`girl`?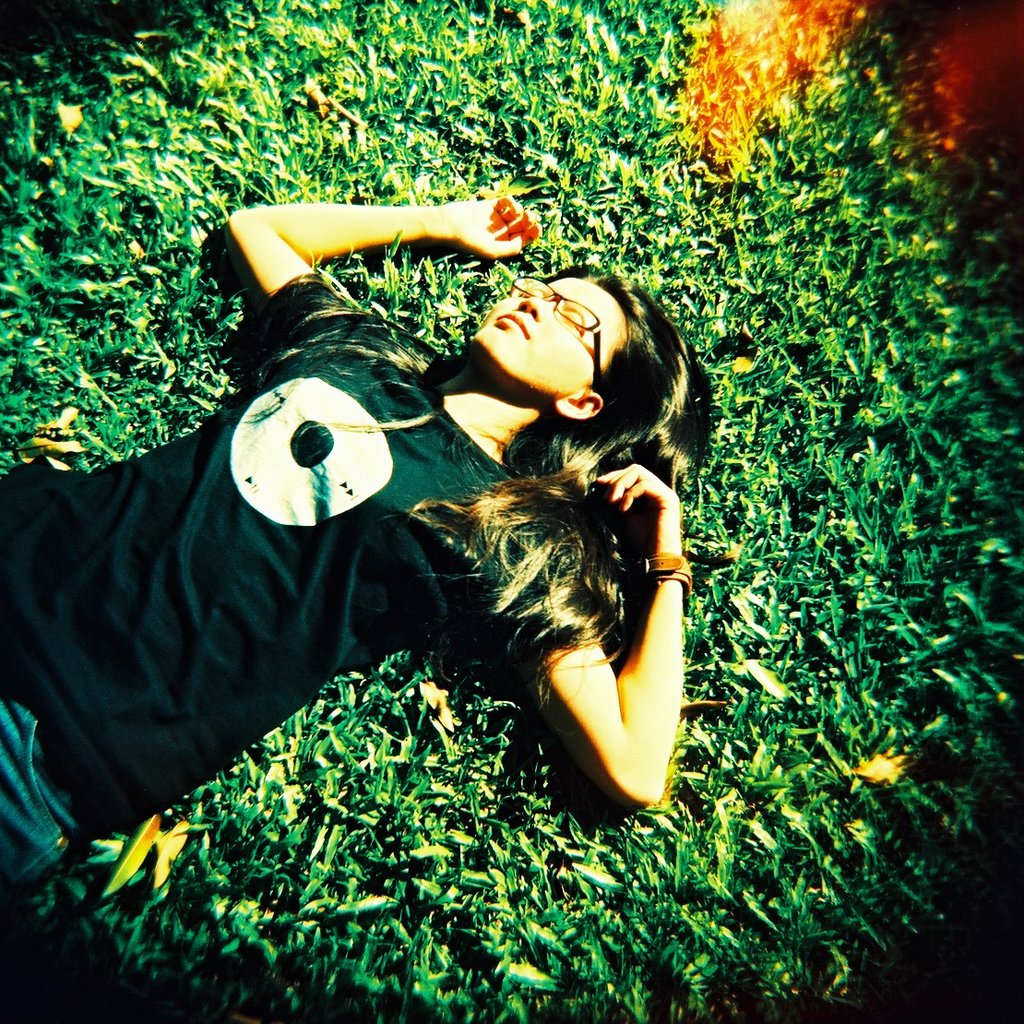
<region>0, 193, 712, 911</region>
